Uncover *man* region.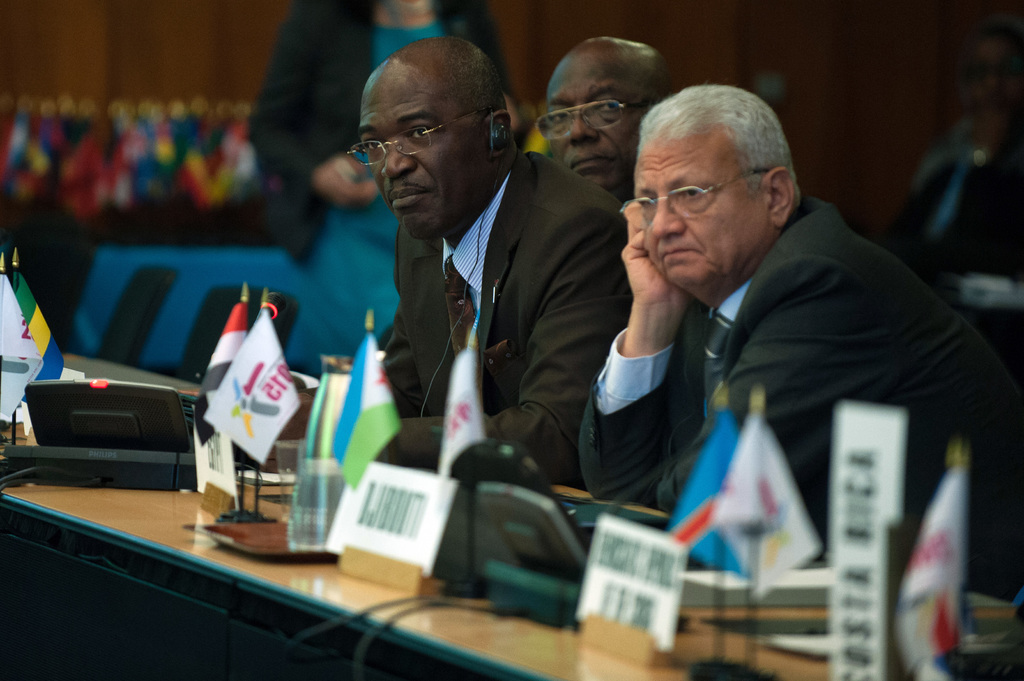
Uncovered: (x1=538, y1=35, x2=678, y2=211).
